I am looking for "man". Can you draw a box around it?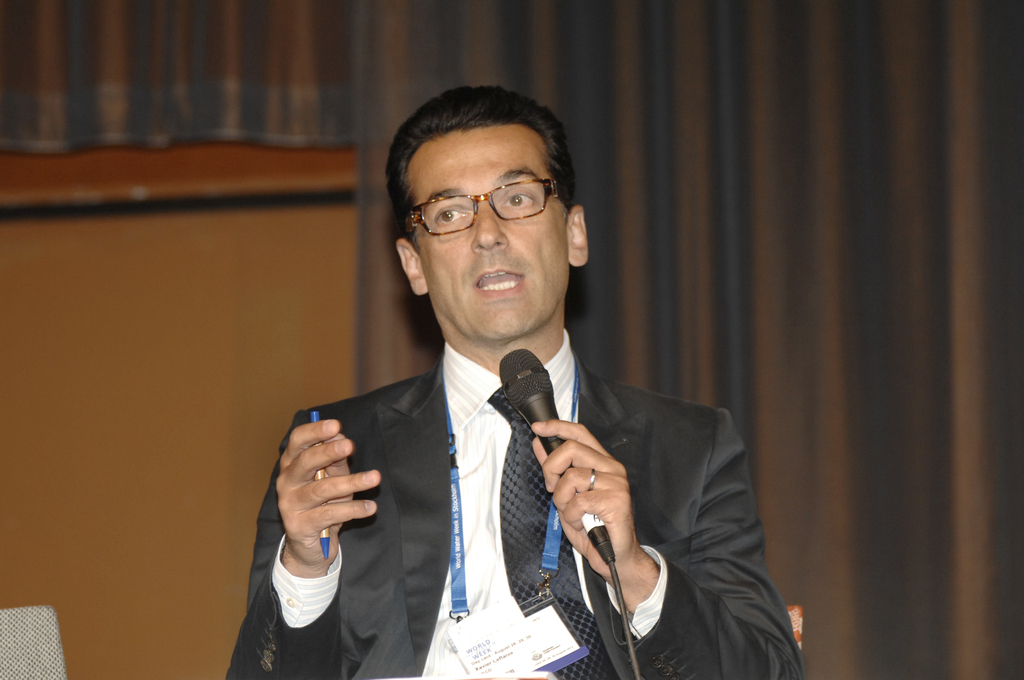
Sure, the bounding box is x1=235, y1=117, x2=791, y2=669.
